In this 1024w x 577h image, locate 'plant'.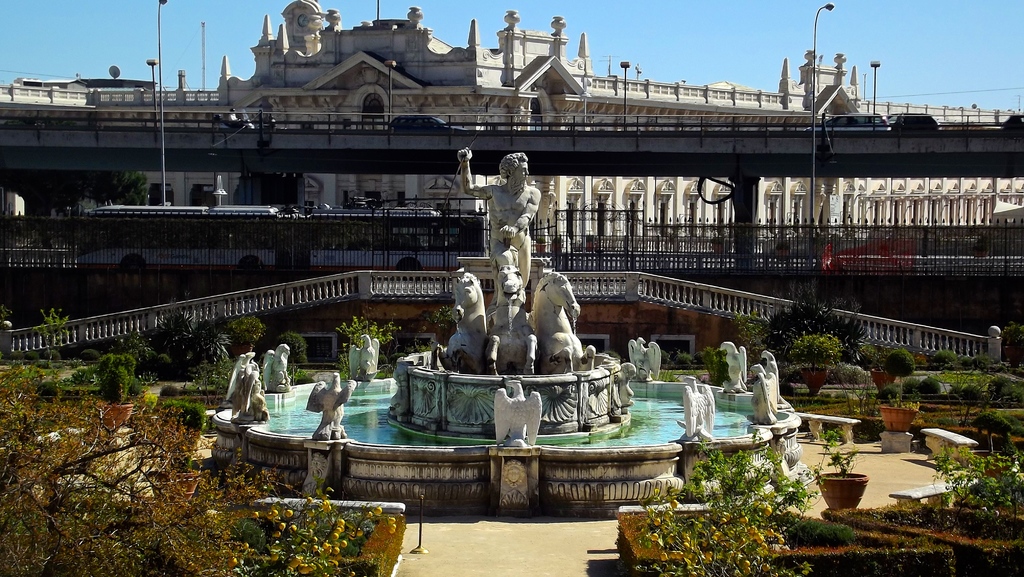
Bounding box: <region>687, 439, 793, 538</region>.
